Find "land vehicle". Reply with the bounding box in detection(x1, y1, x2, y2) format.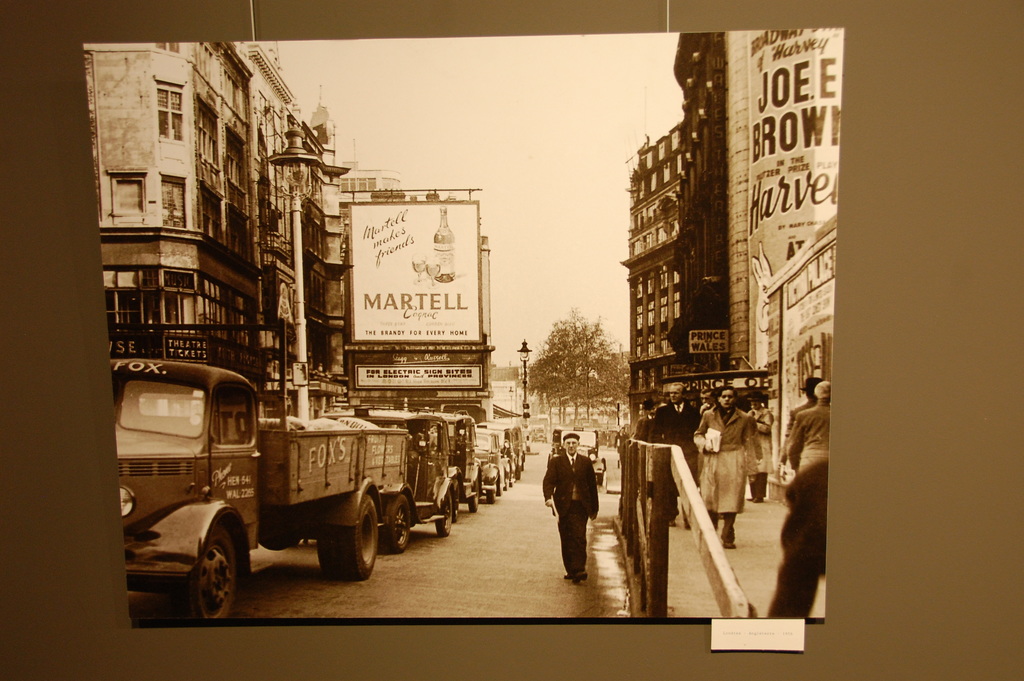
detection(333, 406, 453, 555).
